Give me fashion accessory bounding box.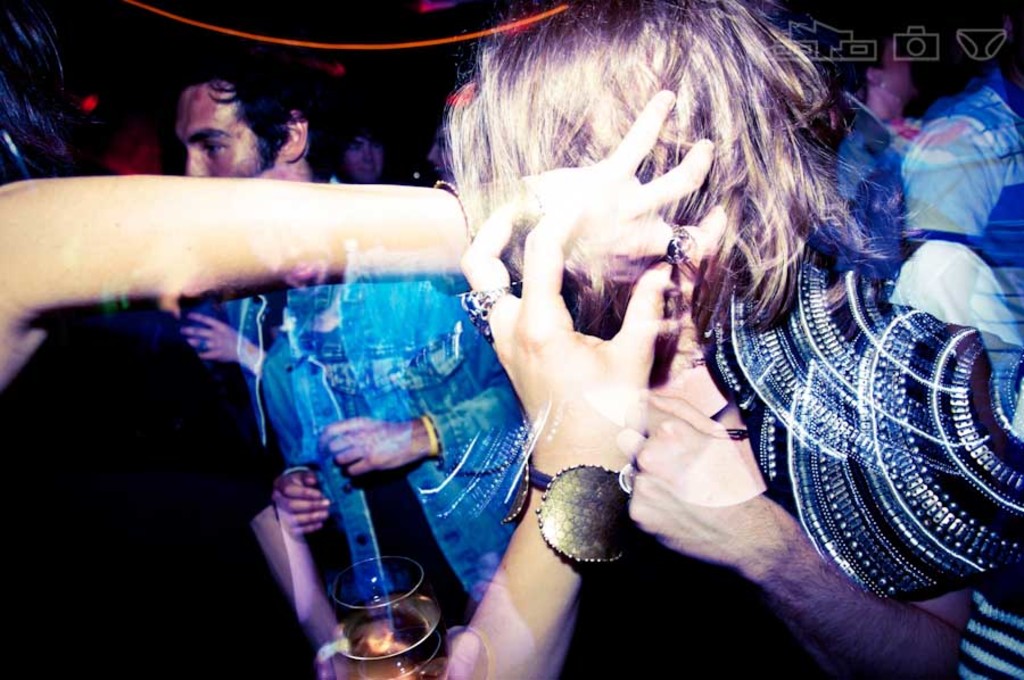
detection(438, 181, 539, 249).
